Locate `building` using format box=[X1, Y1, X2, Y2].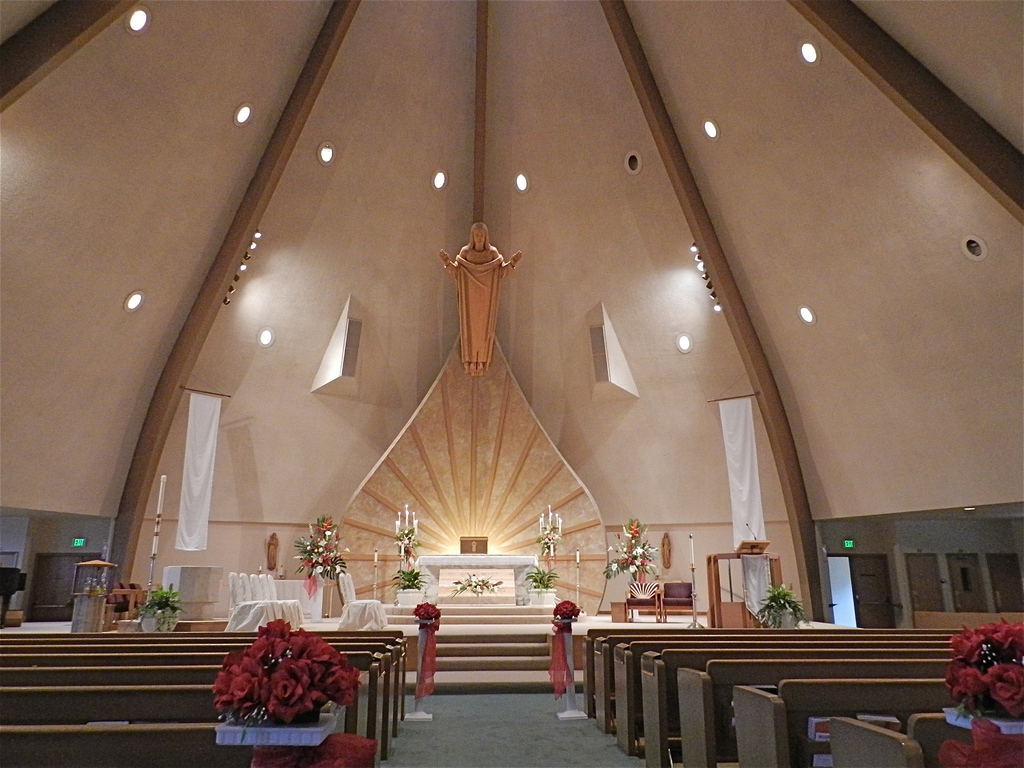
box=[0, 0, 1023, 767].
